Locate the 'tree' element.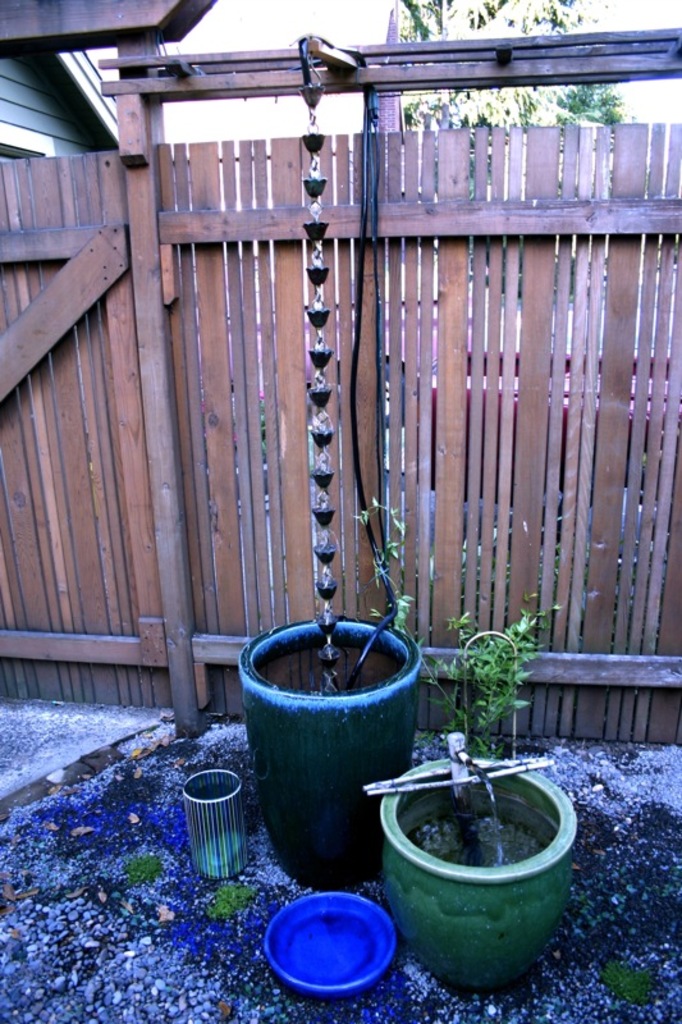
Element bbox: box=[413, 594, 546, 791].
